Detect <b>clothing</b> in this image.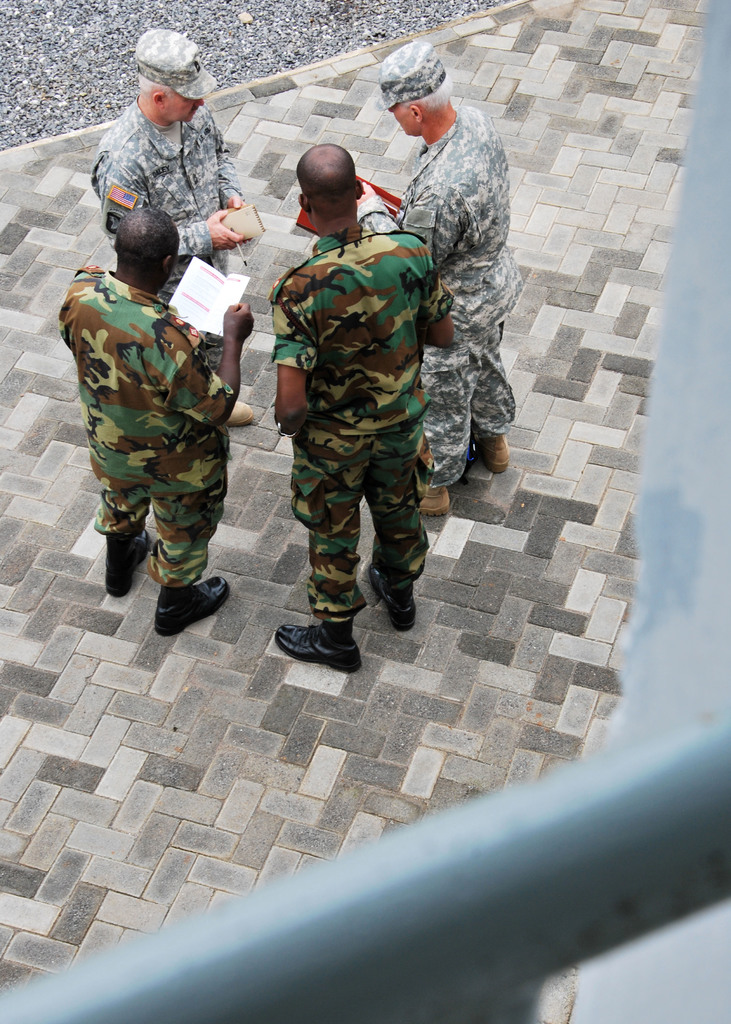
Detection: select_region(263, 223, 460, 609).
